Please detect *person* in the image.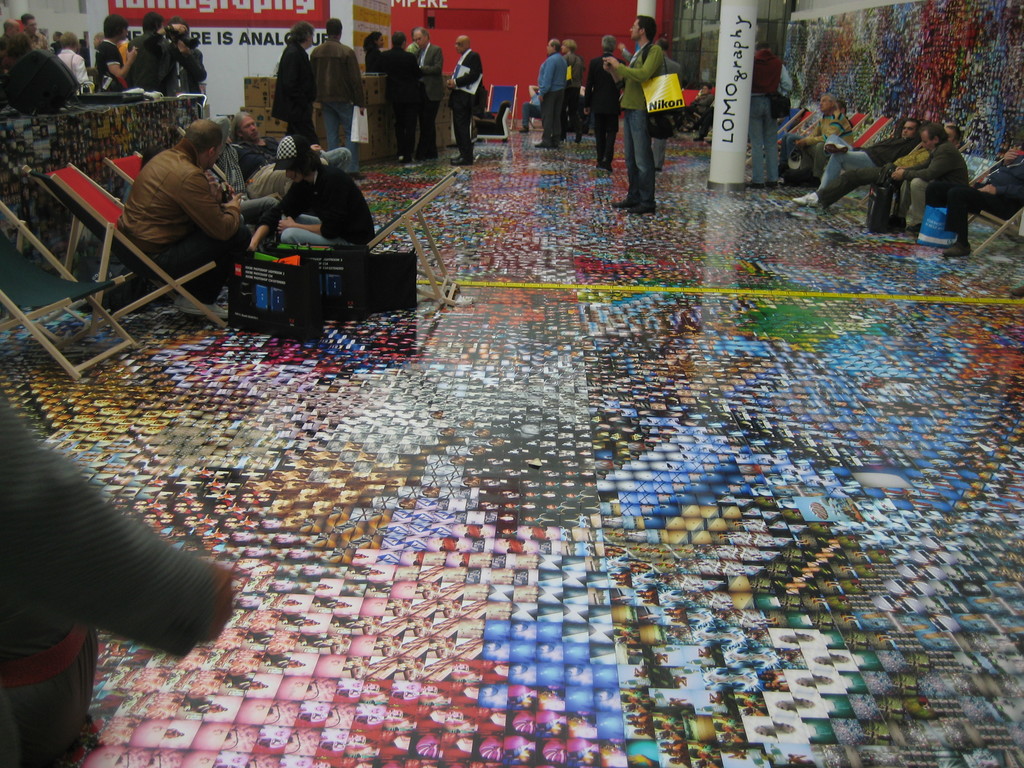
select_region(0, 19, 13, 65).
